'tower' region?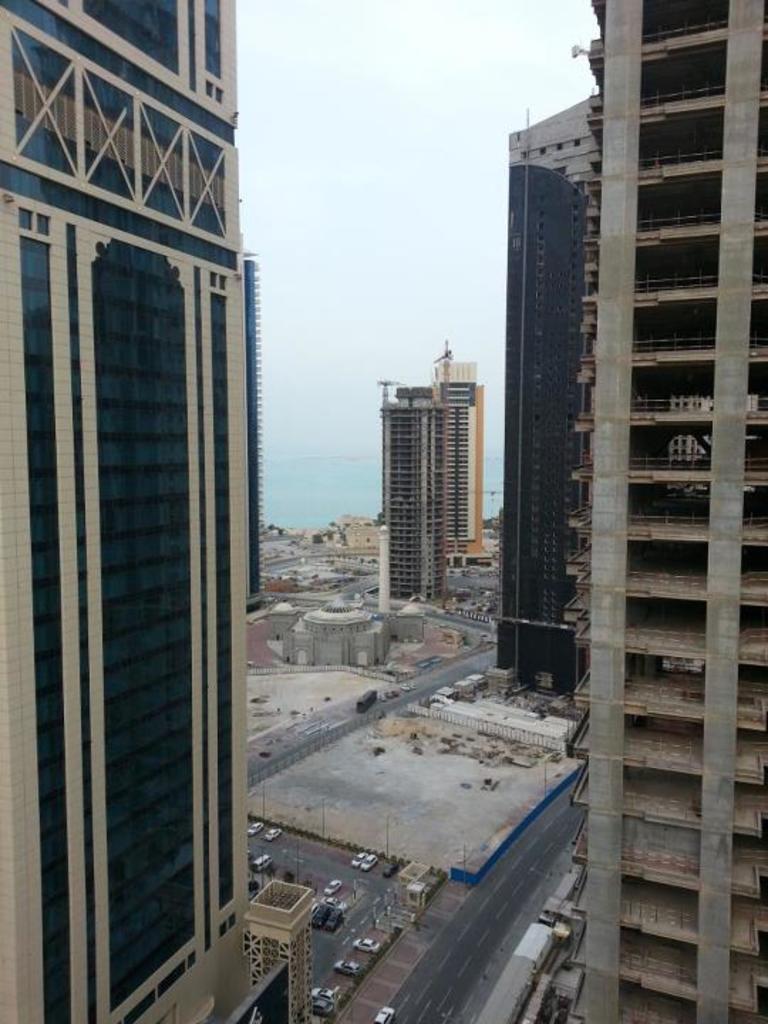
crop(427, 358, 479, 546)
